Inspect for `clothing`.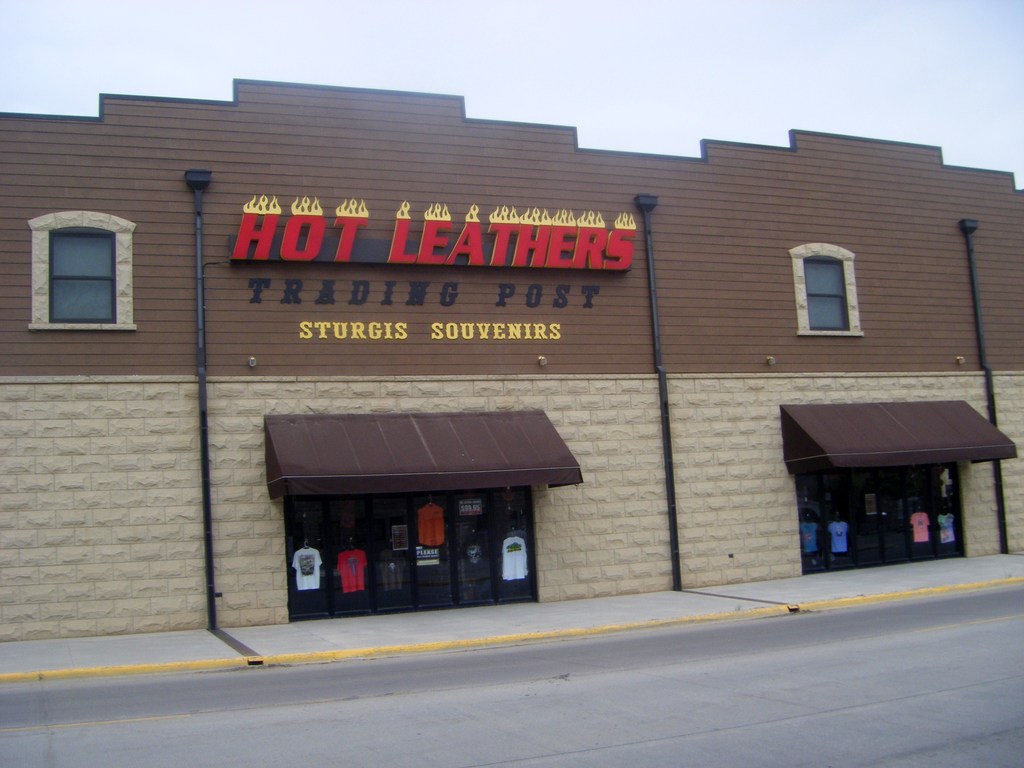
Inspection: Rect(796, 522, 819, 554).
